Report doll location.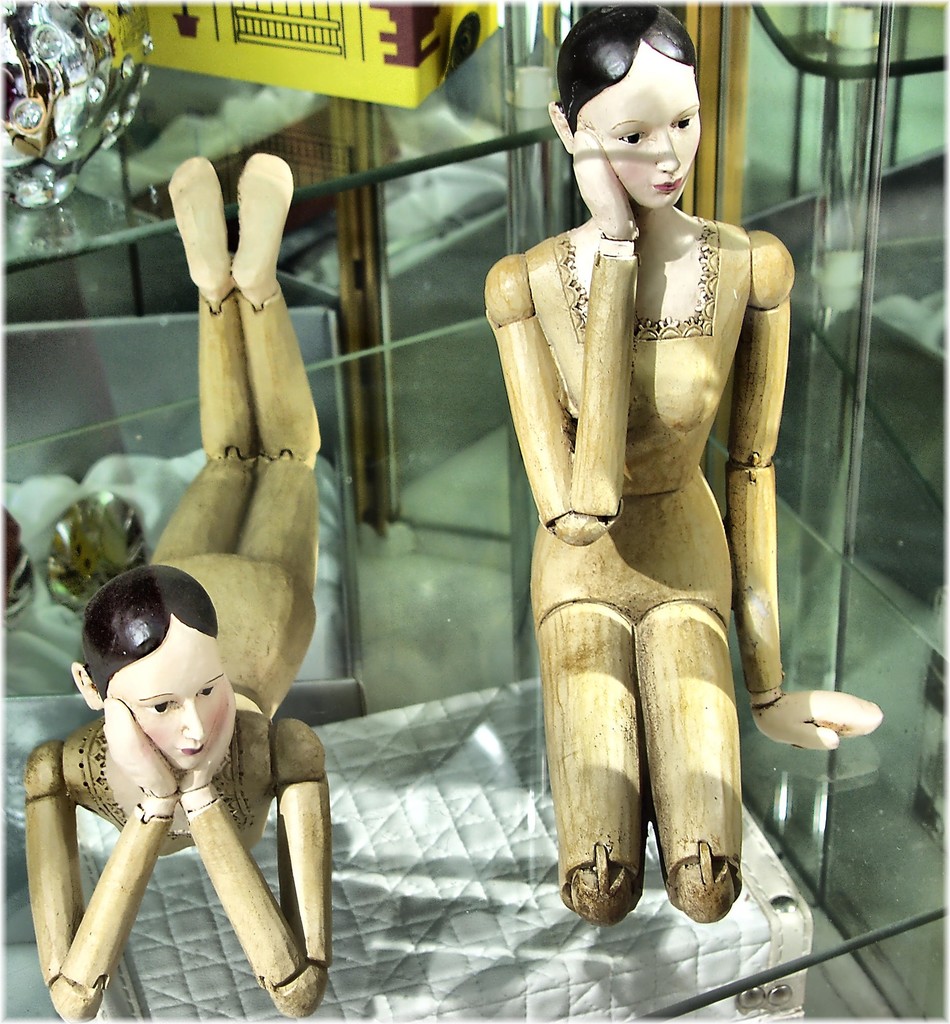
Report: x1=10 y1=143 x2=318 y2=1012.
